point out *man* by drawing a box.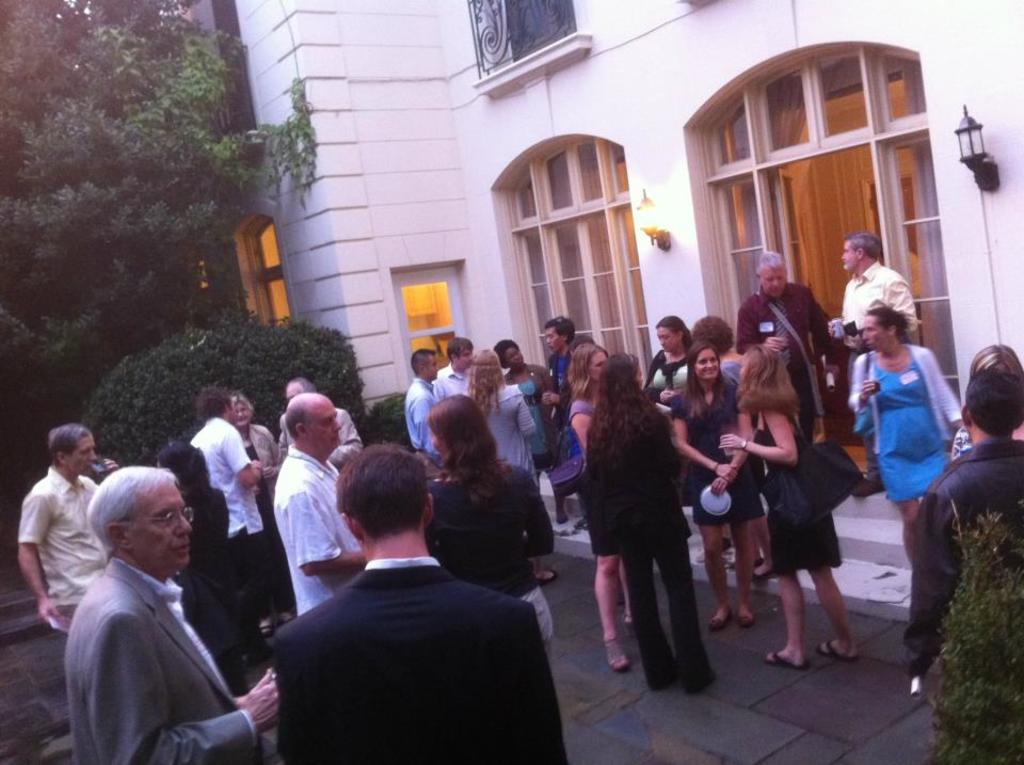
(x1=282, y1=379, x2=366, y2=469).
